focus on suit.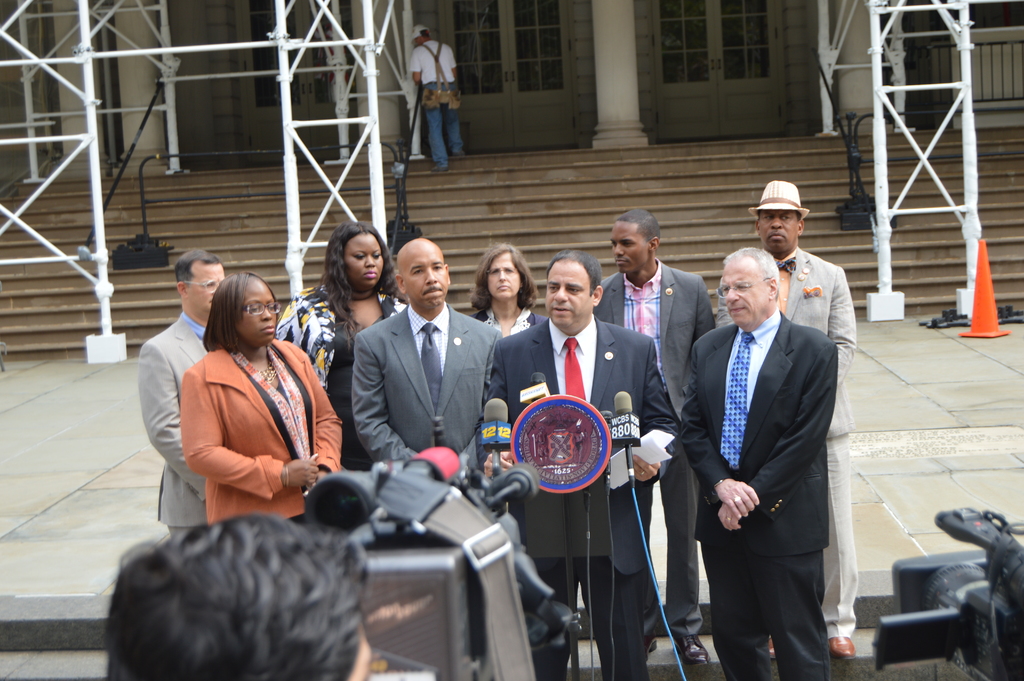
Focused at (131,311,207,534).
